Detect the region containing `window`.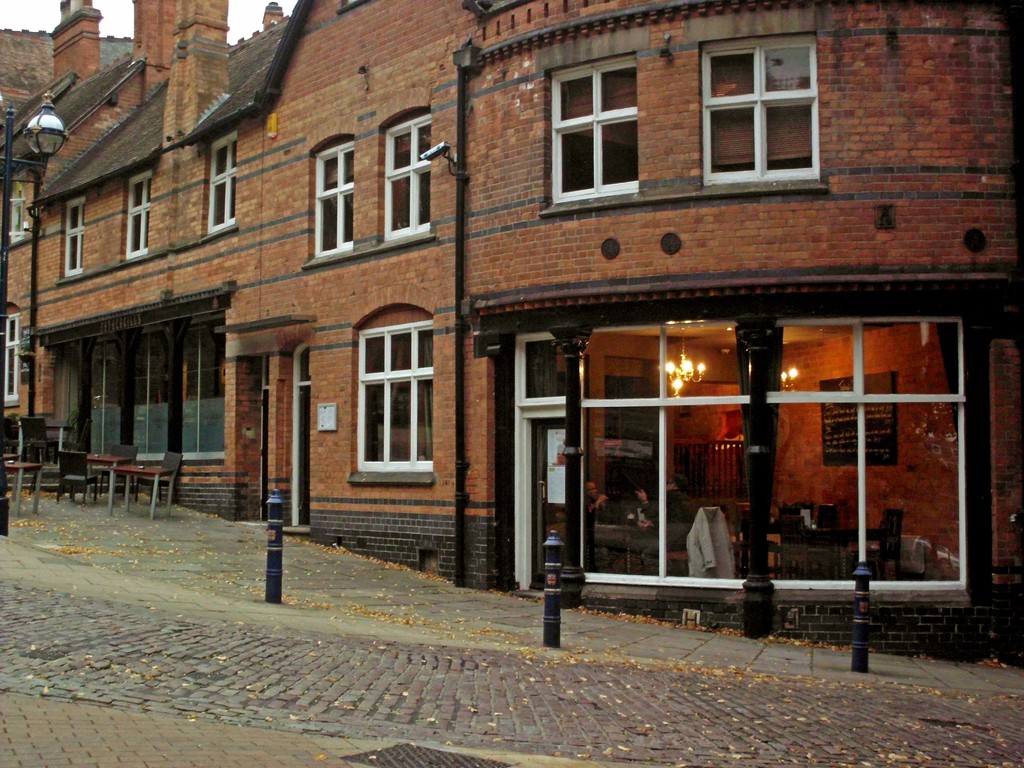
(310, 138, 358, 250).
